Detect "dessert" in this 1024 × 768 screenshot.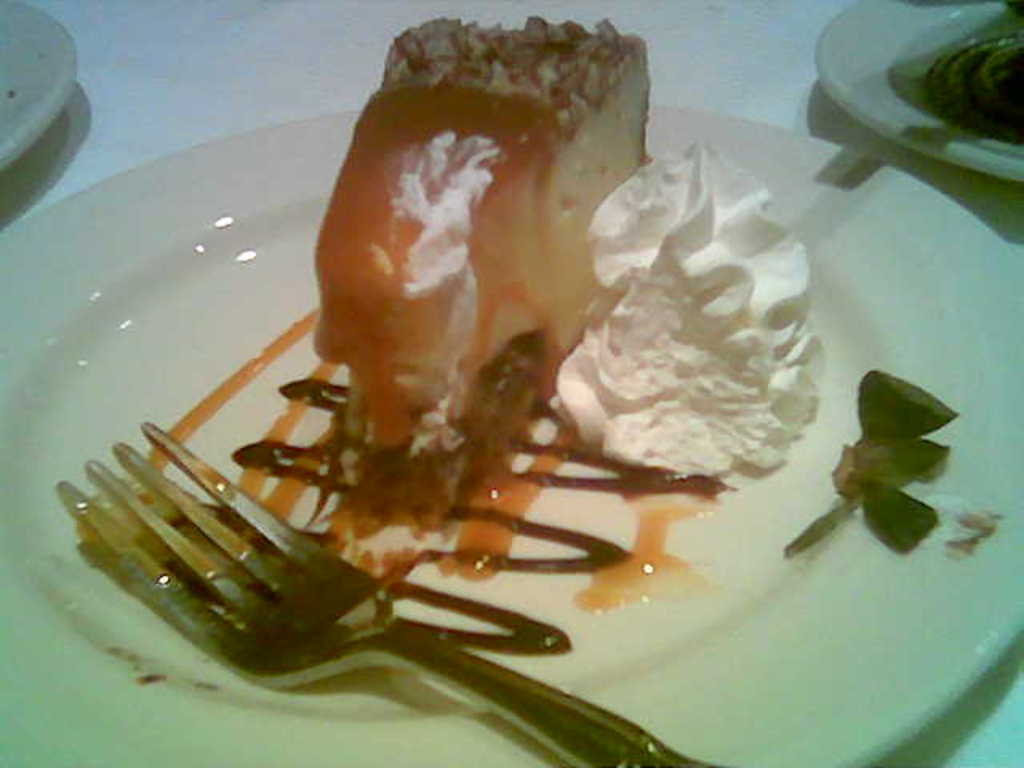
Detection: 301/16/678/478.
